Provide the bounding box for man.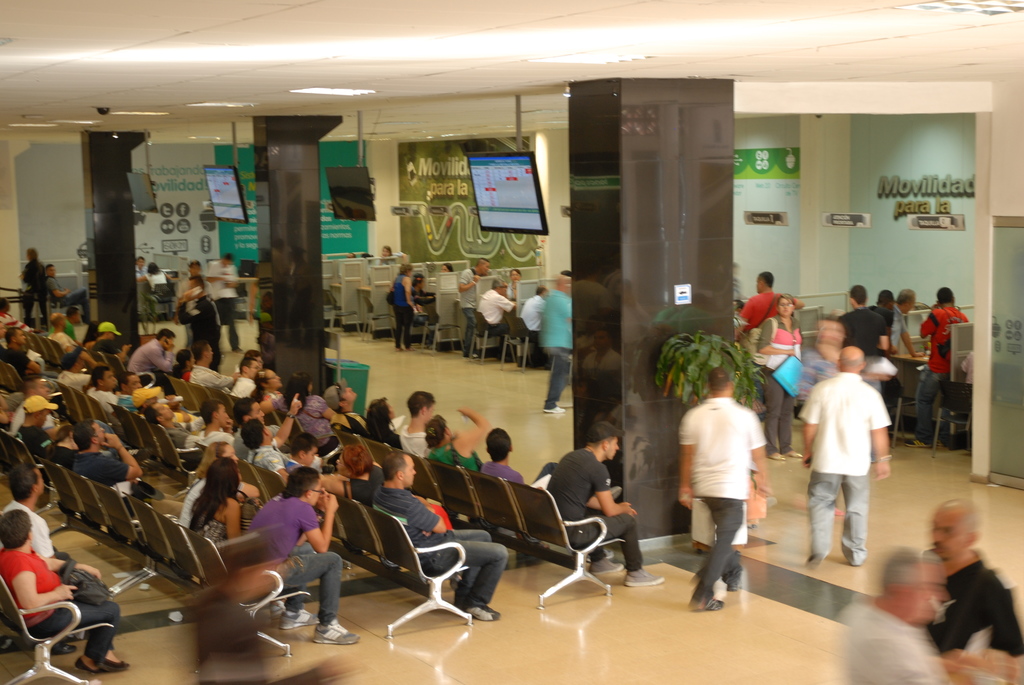
{"left": 842, "top": 280, "right": 893, "bottom": 363}.
